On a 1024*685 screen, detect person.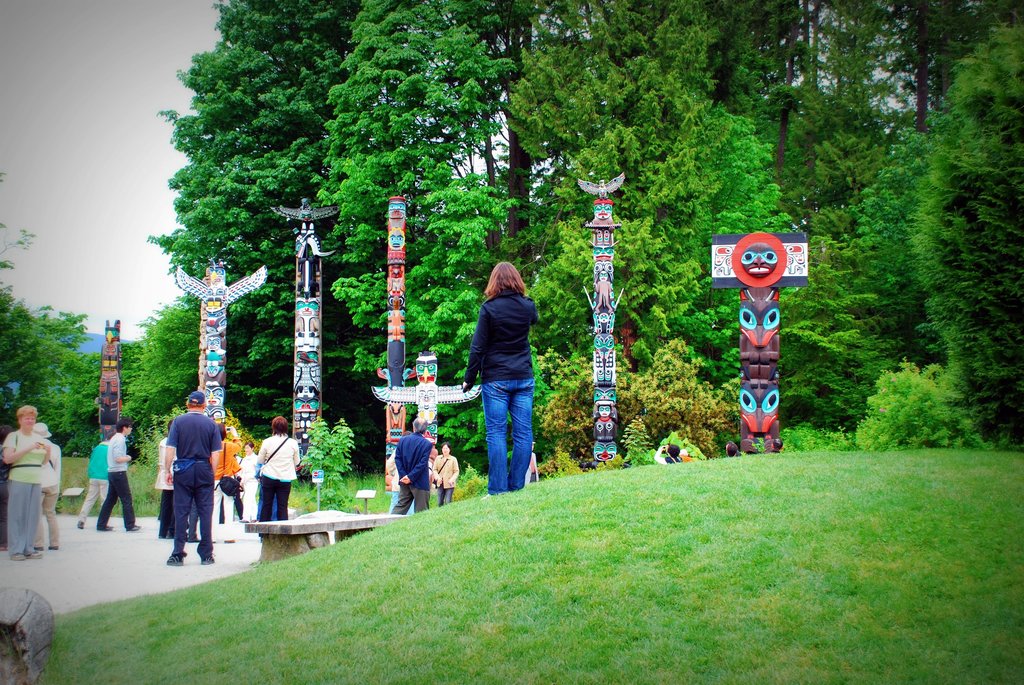
152,383,224,564.
